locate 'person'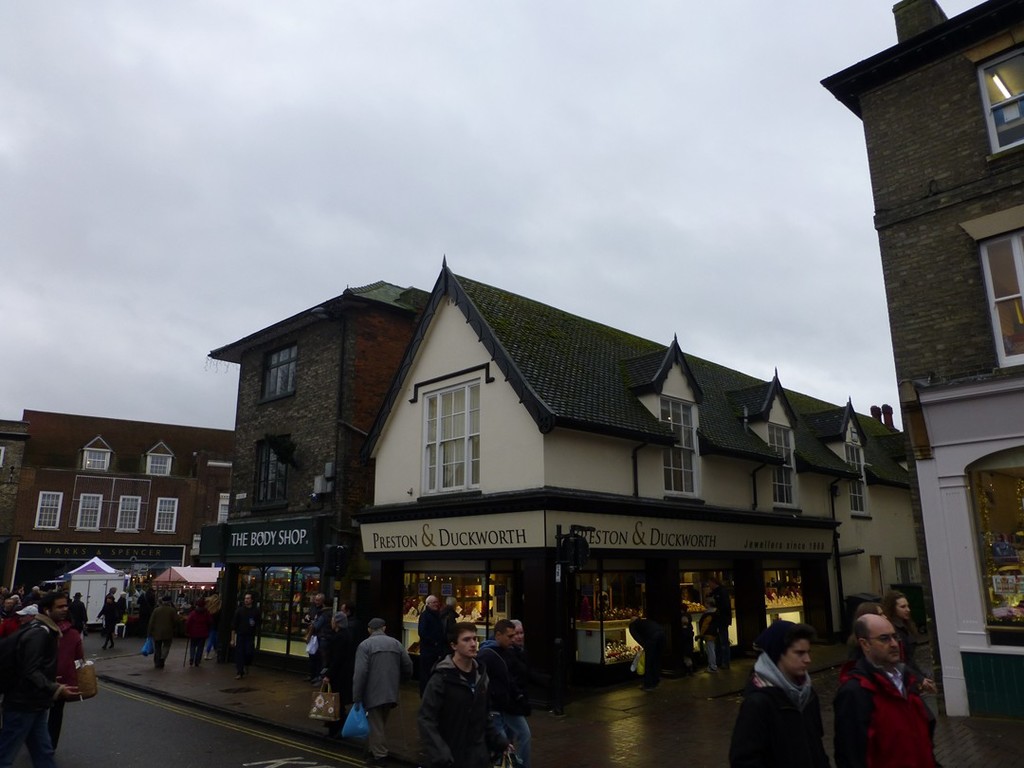
(left=185, top=596, right=211, bottom=664)
